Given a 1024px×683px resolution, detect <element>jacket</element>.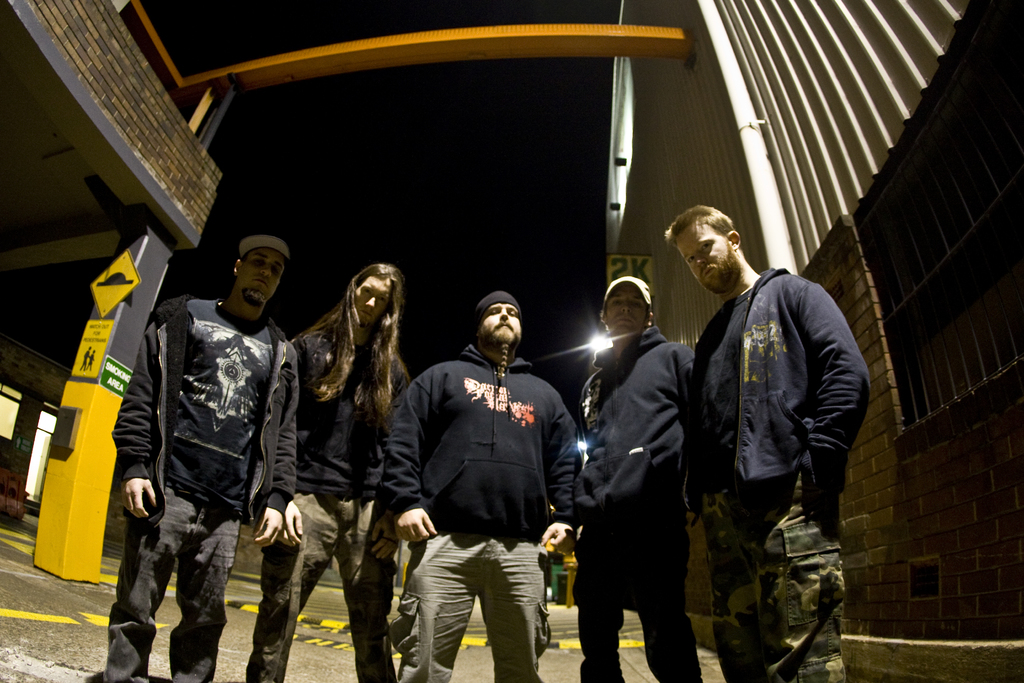
572 322 692 514.
